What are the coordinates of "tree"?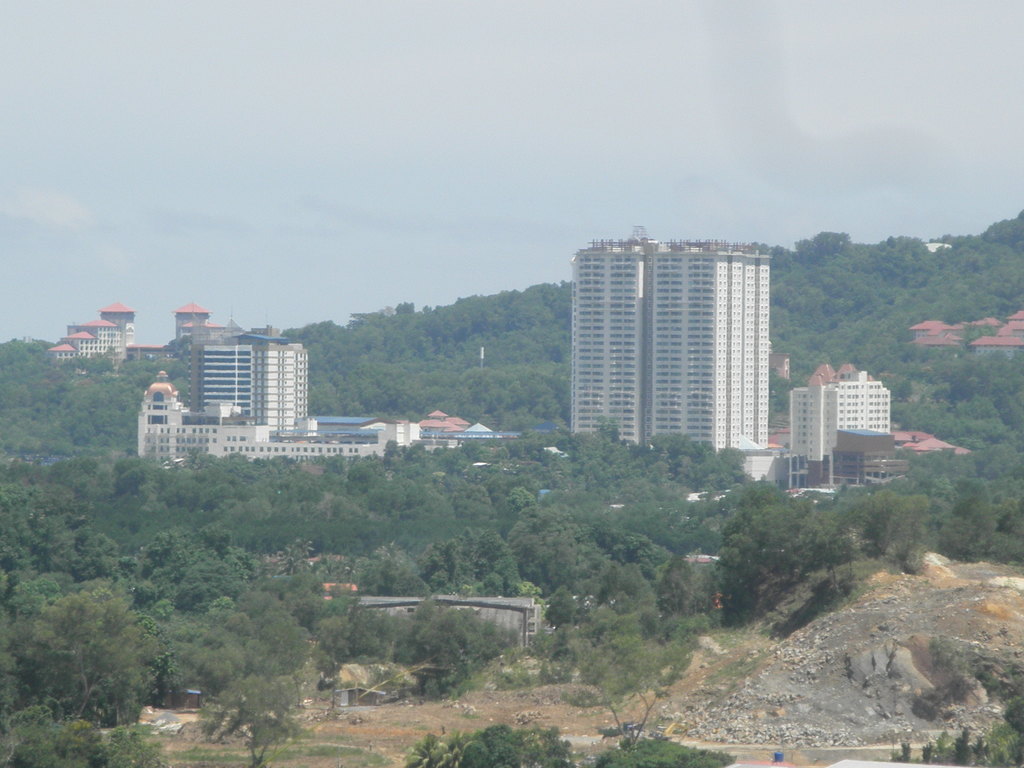
[left=364, top=368, right=422, bottom=416].
